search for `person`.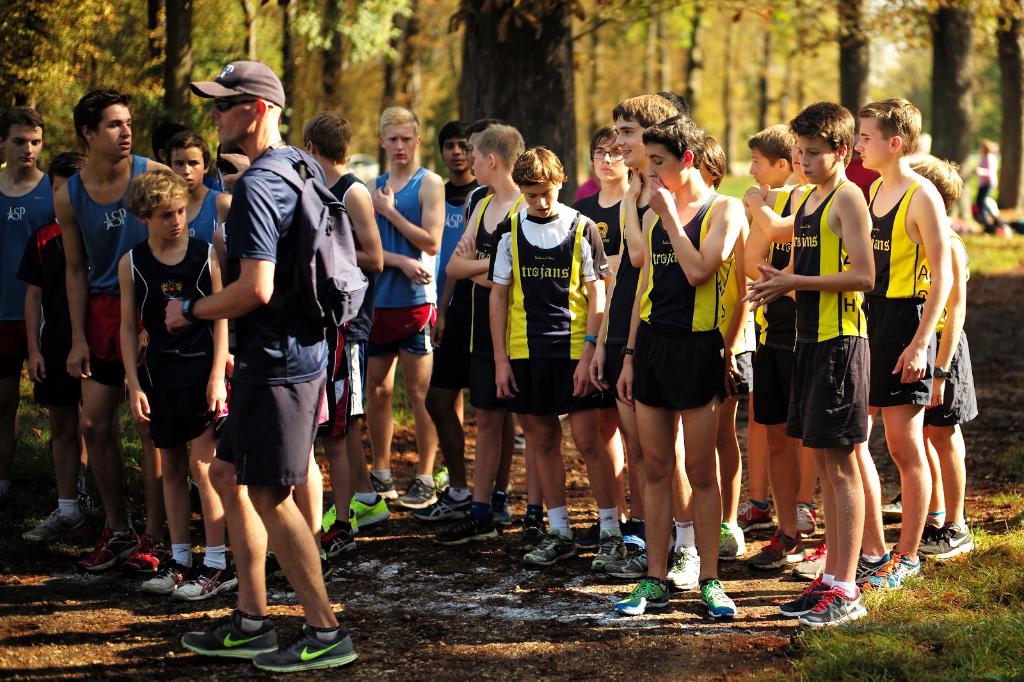
Found at Rect(10, 138, 113, 547).
